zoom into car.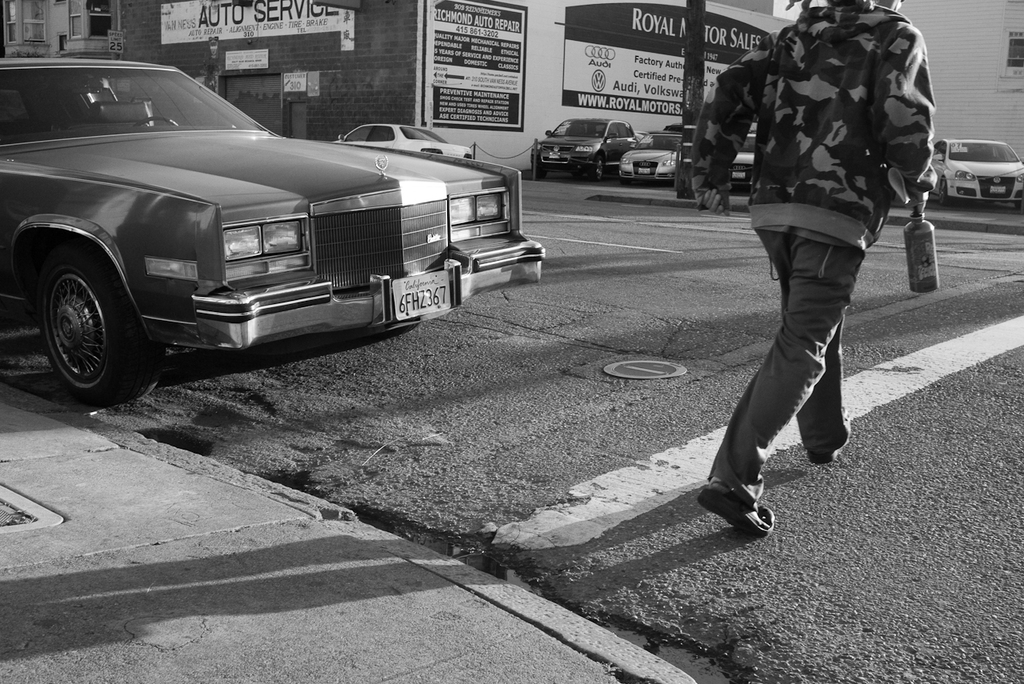
Zoom target: 0:55:550:410.
